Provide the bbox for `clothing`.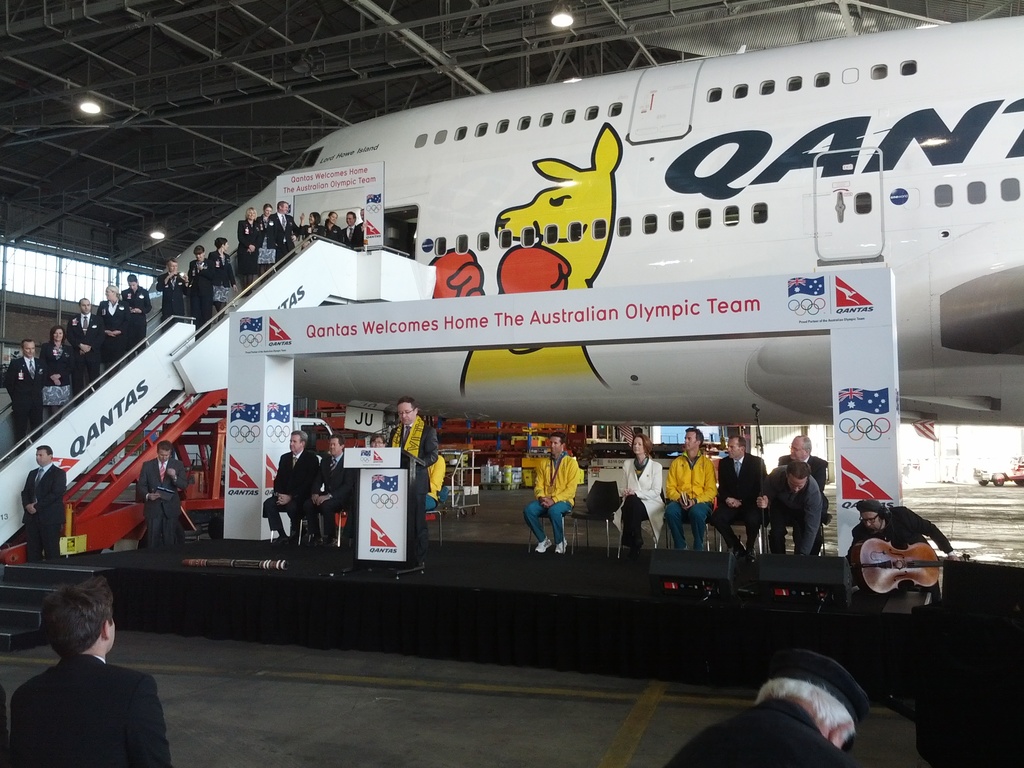
crop(160, 267, 181, 320).
